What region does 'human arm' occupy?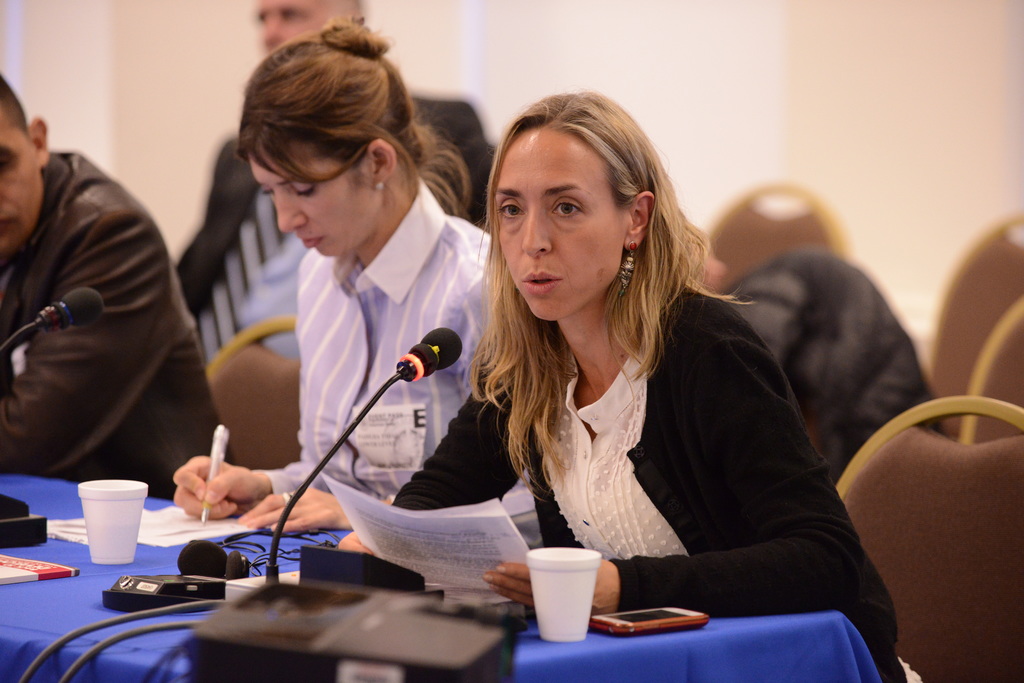
0, 209, 163, 474.
